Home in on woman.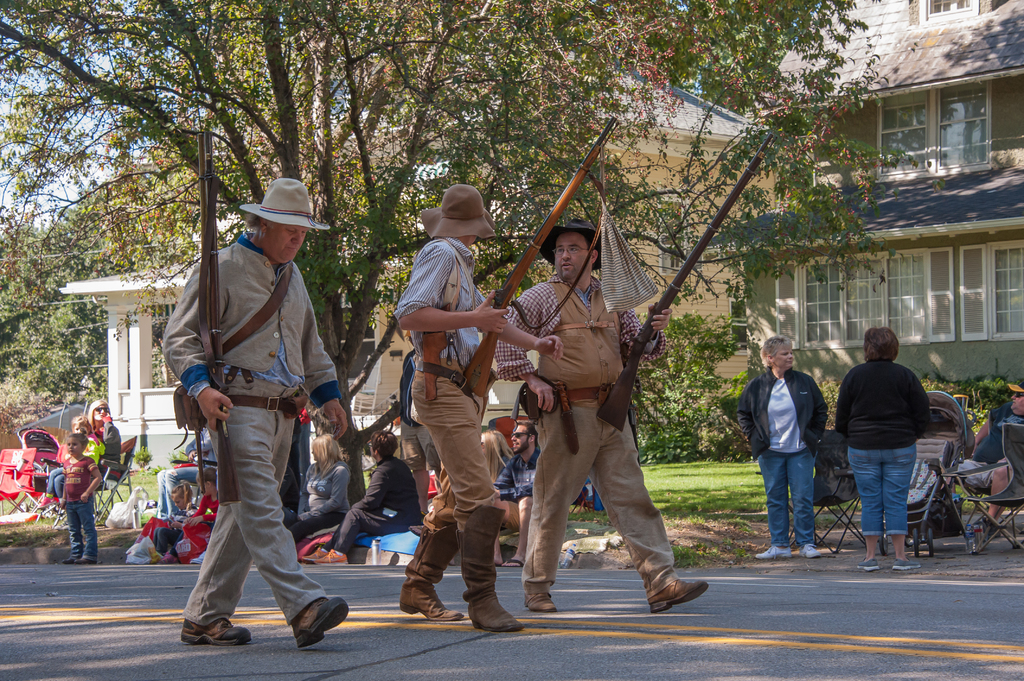
Homed in at box=[290, 431, 350, 543].
